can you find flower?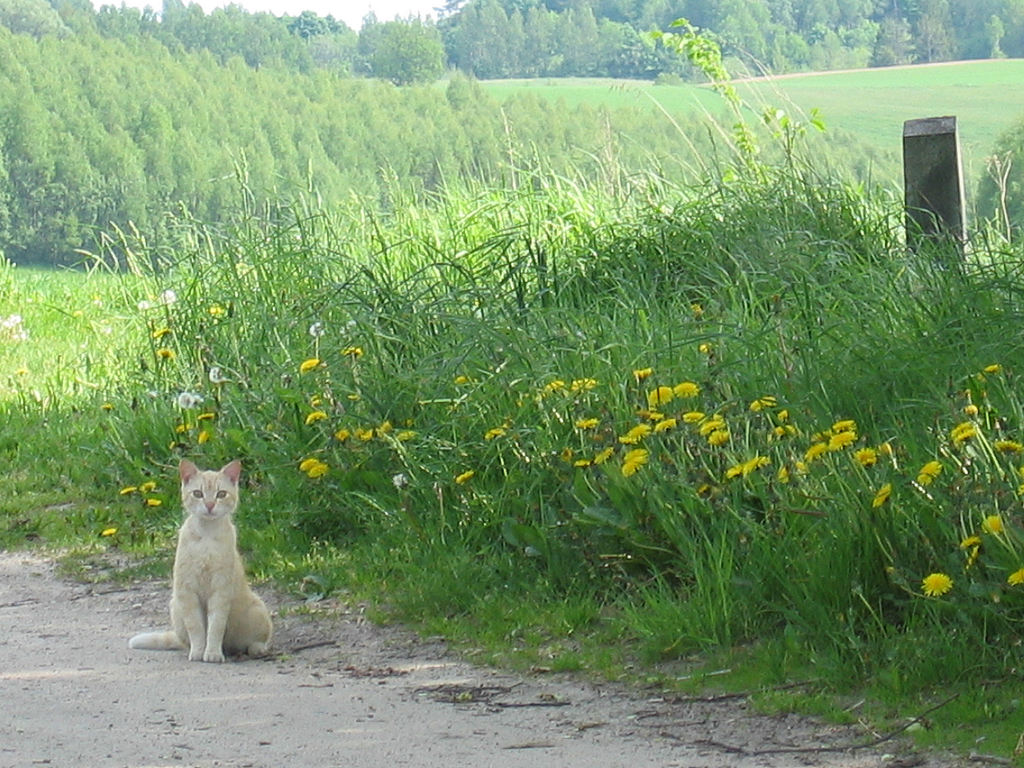
Yes, bounding box: Rect(831, 415, 861, 448).
